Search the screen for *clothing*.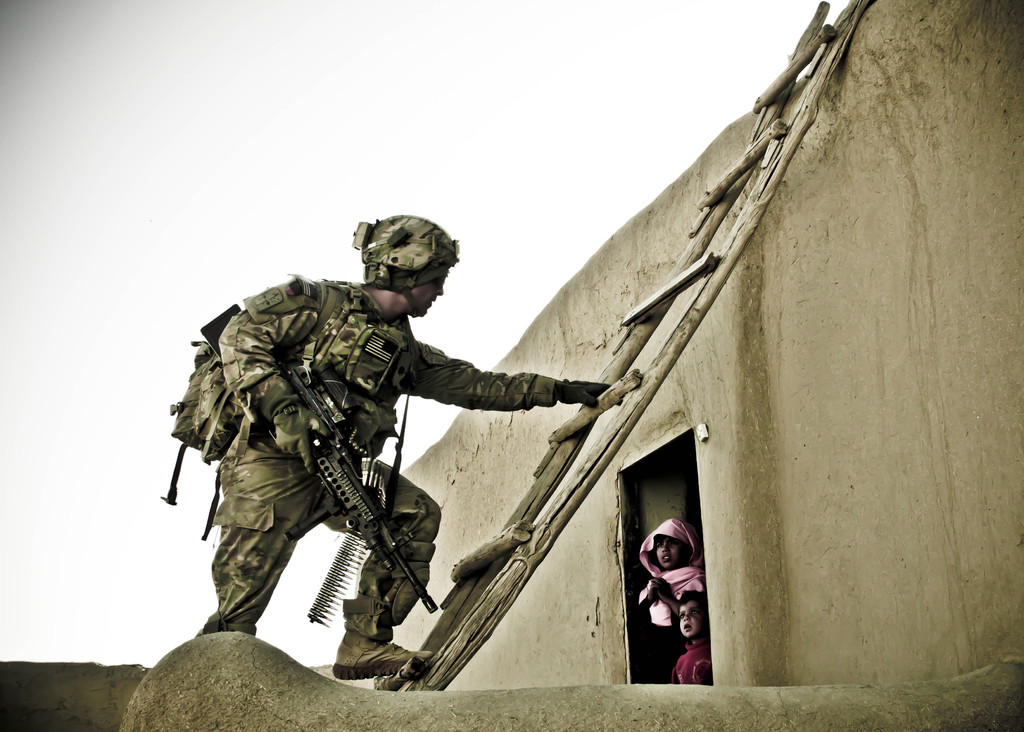
Found at [671,644,714,685].
